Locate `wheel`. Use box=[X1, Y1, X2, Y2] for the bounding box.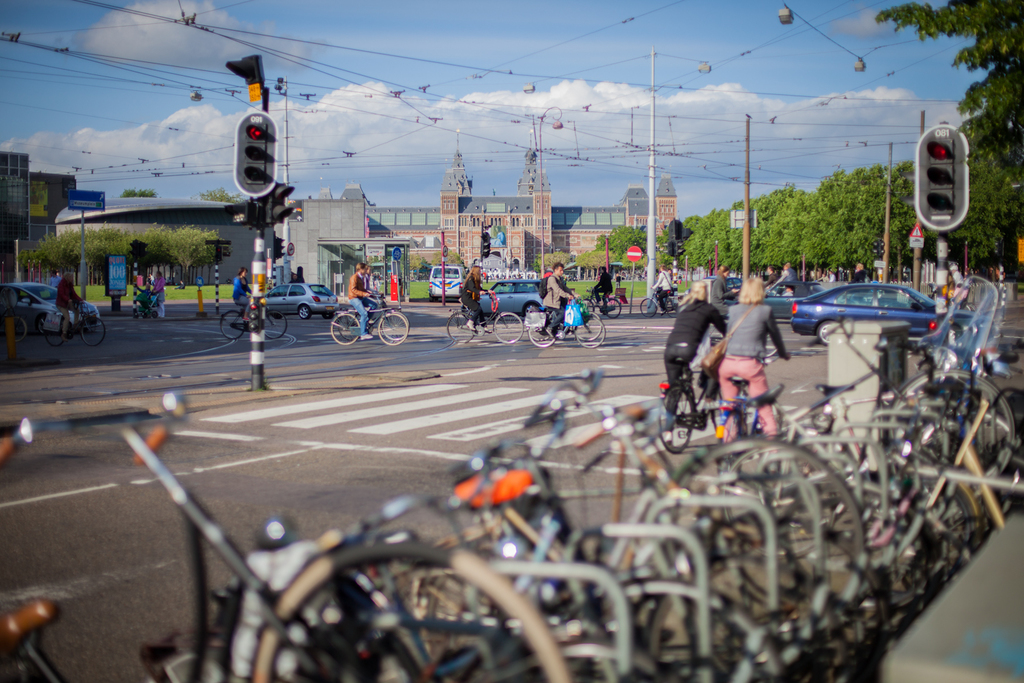
box=[948, 324, 958, 340].
